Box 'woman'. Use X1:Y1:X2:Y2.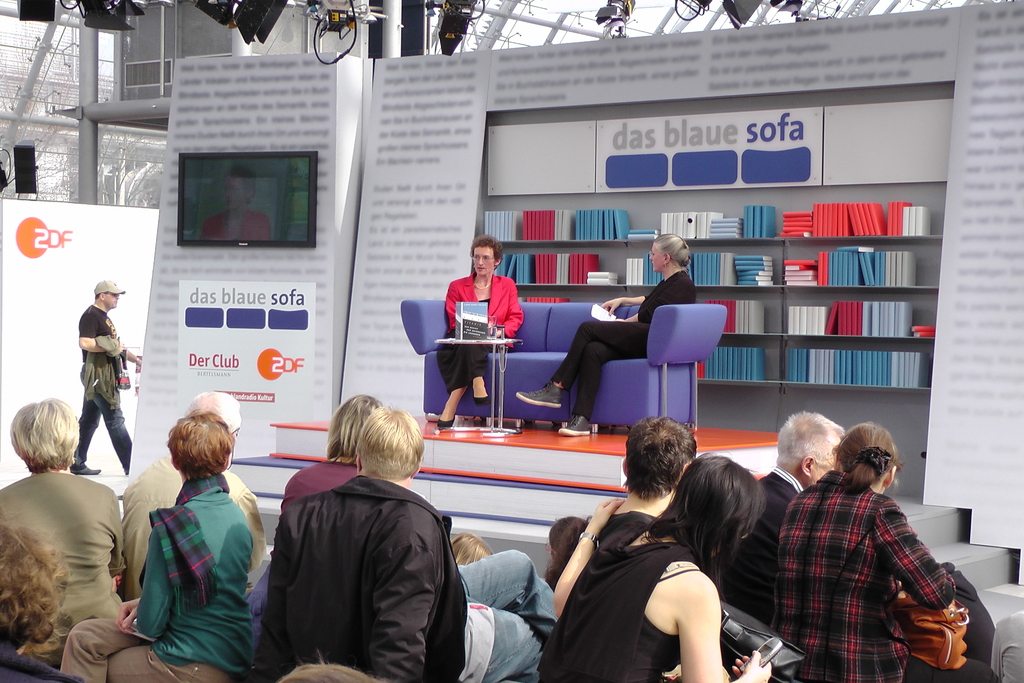
562:420:791:682.
